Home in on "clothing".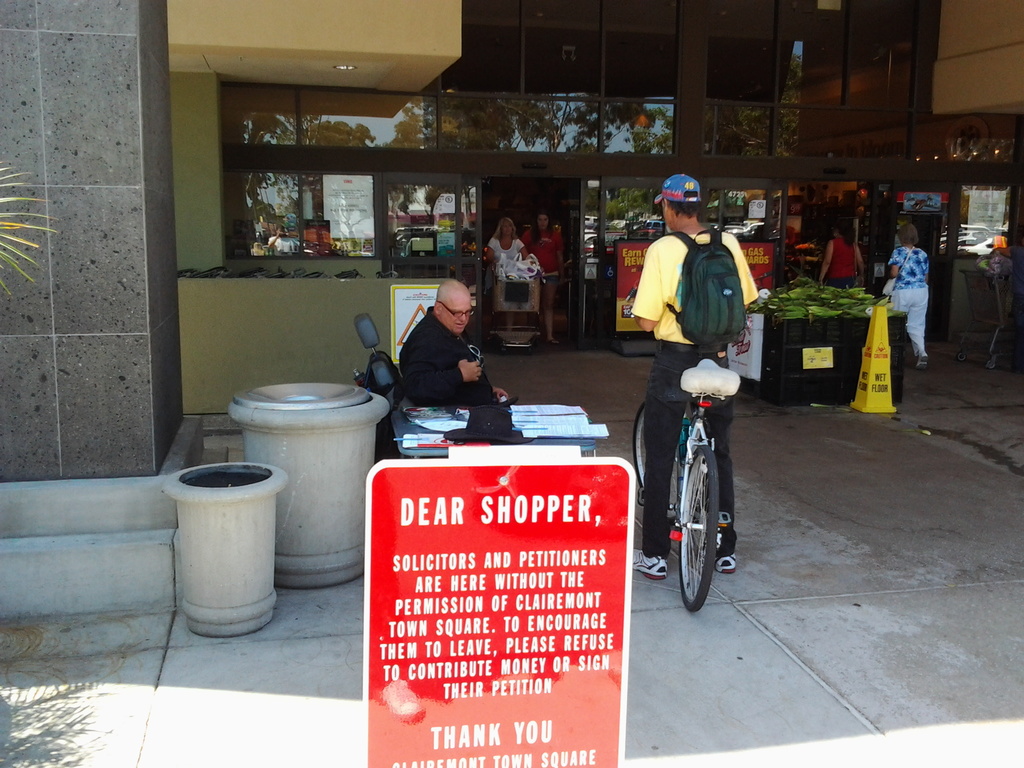
Homed in at Rect(885, 244, 929, 358).
